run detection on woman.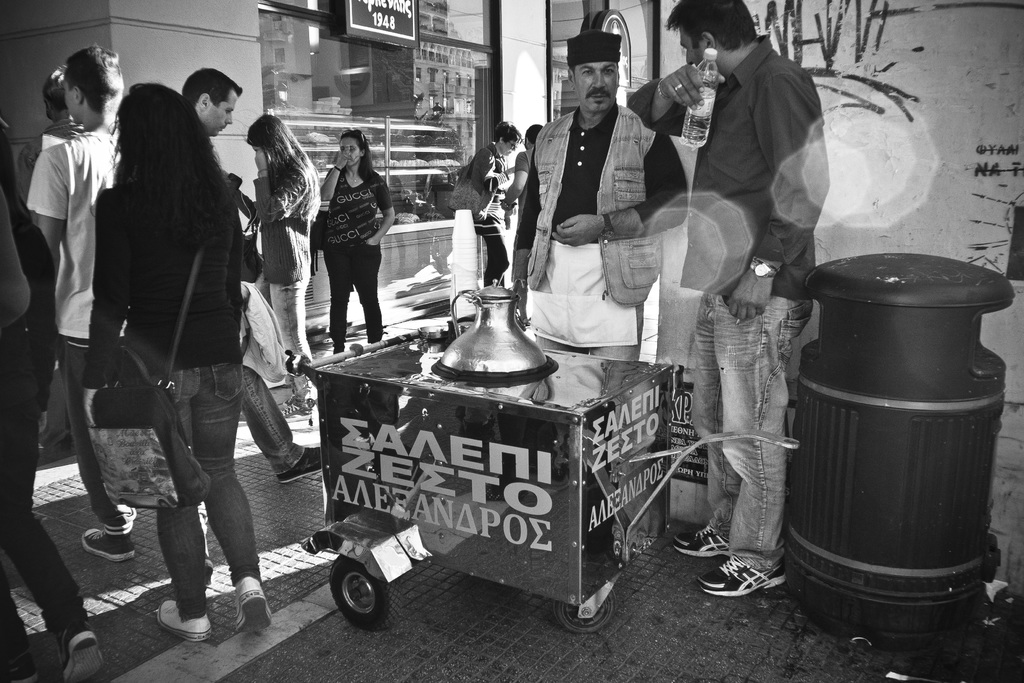
Result: <box>314,122,404,358</box>.
